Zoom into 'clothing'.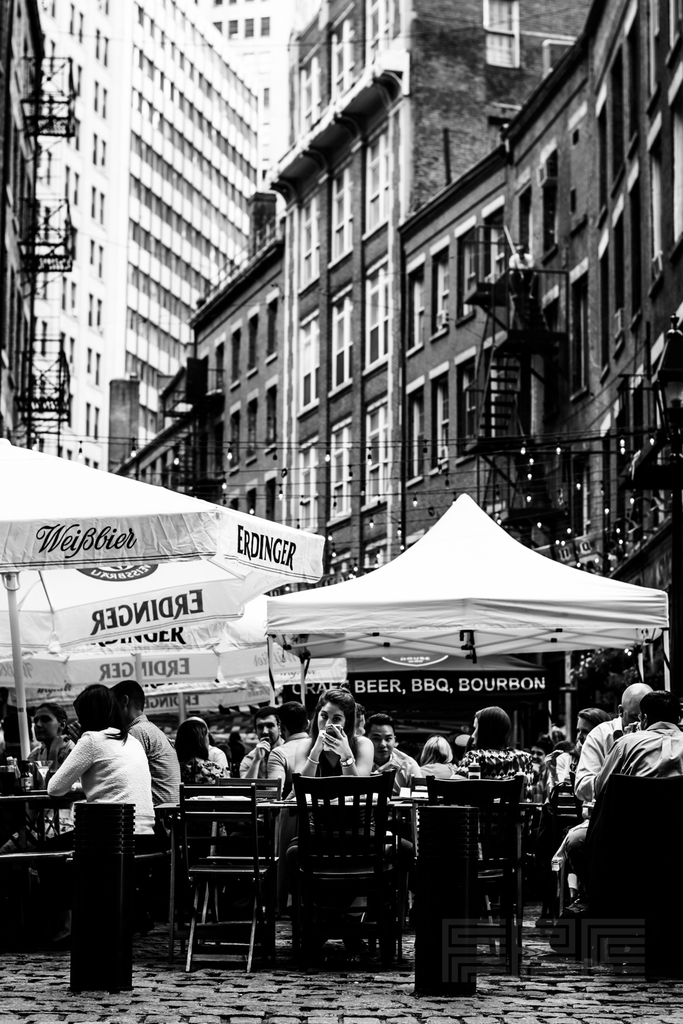
Zoom target: 260,728,325,803.
